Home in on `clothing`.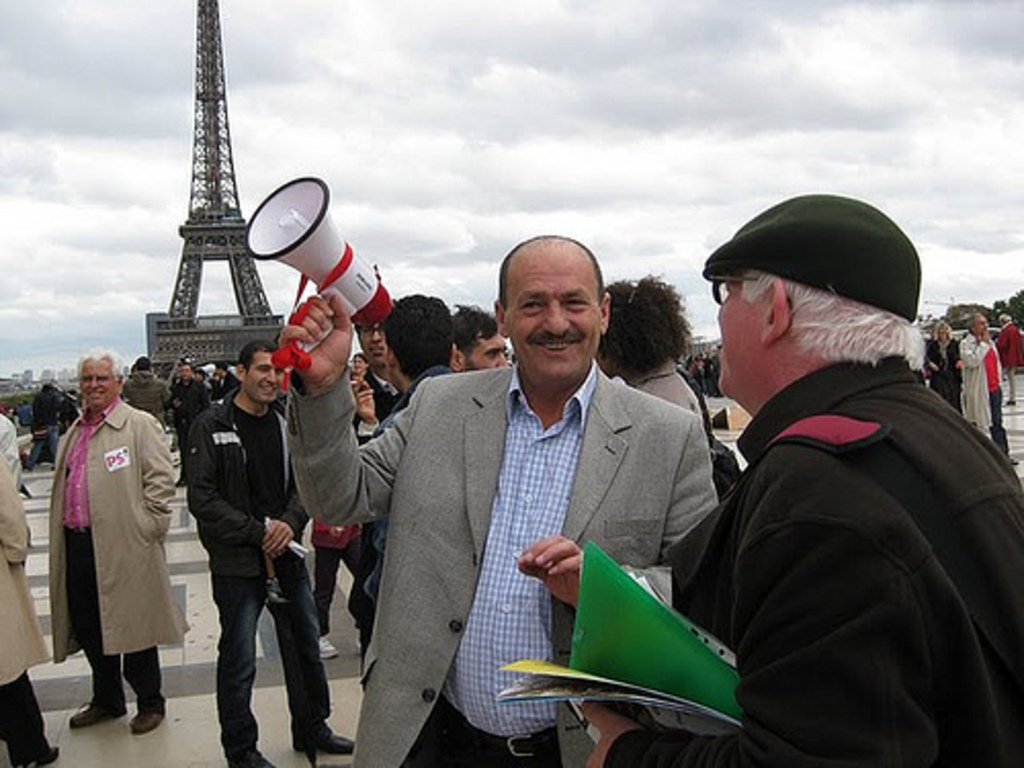
Homed in at [958, 332, 1010, 457].
